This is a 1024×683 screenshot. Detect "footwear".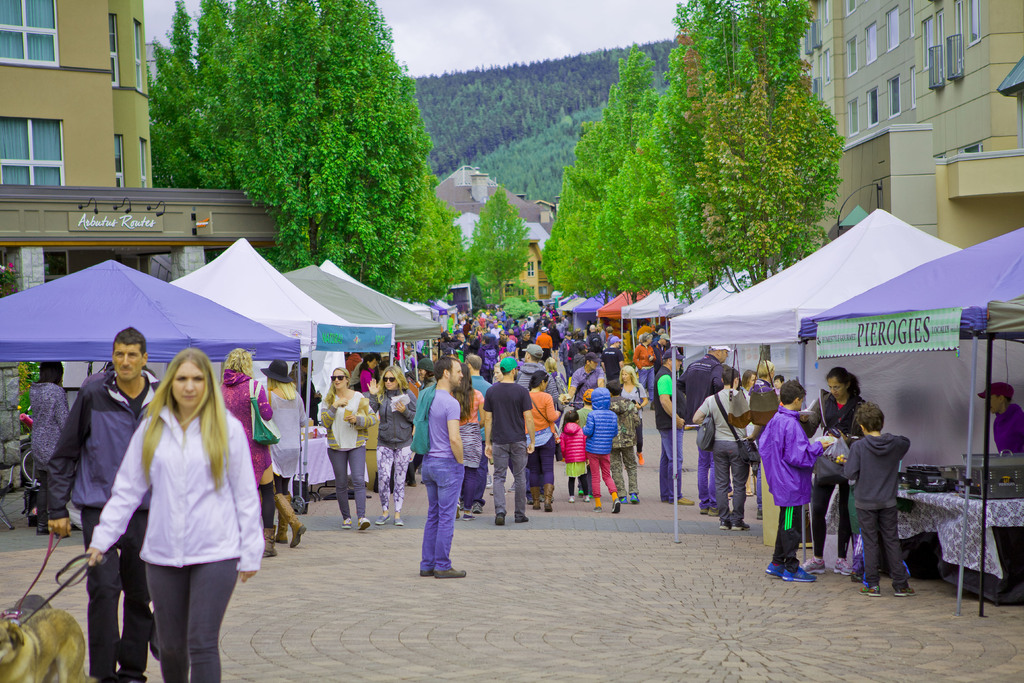
[x1=832, y1=561, x2=850, y2=575].
